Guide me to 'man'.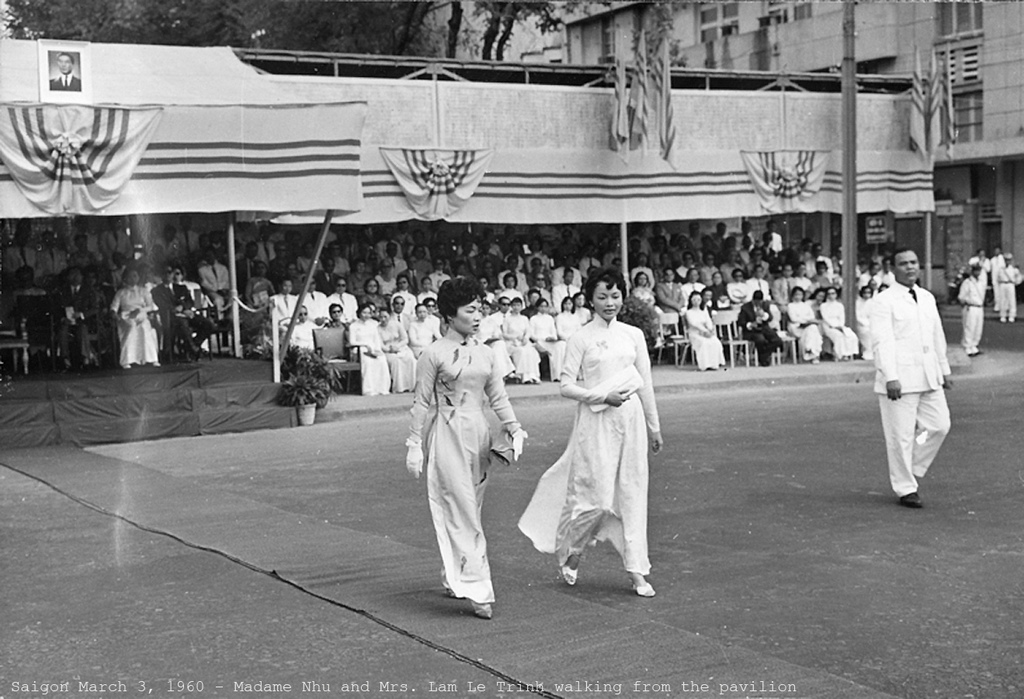
Guidance: 734:286:782:365.
